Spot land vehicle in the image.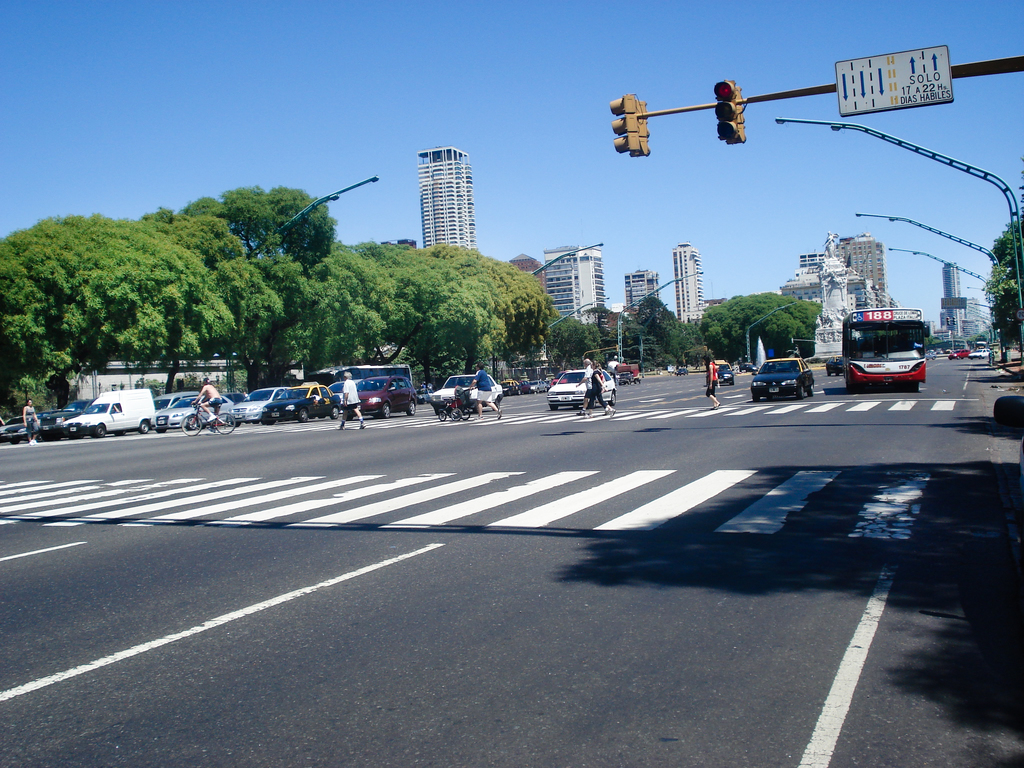
land vehicle found at bbox=(967, 344, 992, 360).
